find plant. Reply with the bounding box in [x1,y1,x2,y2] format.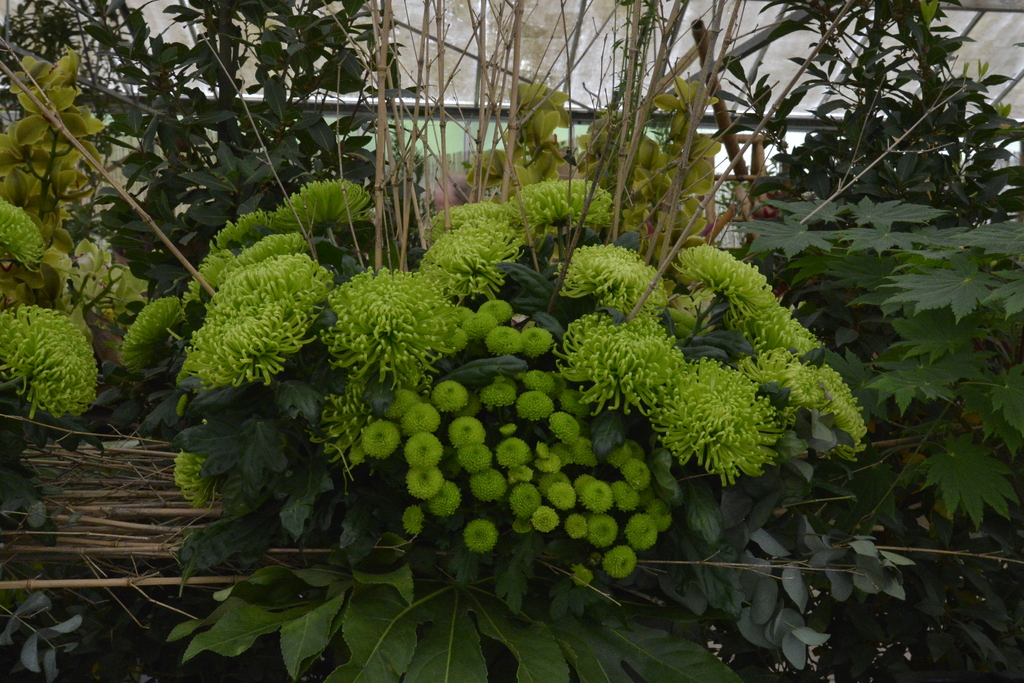
[540,304,790,473].
